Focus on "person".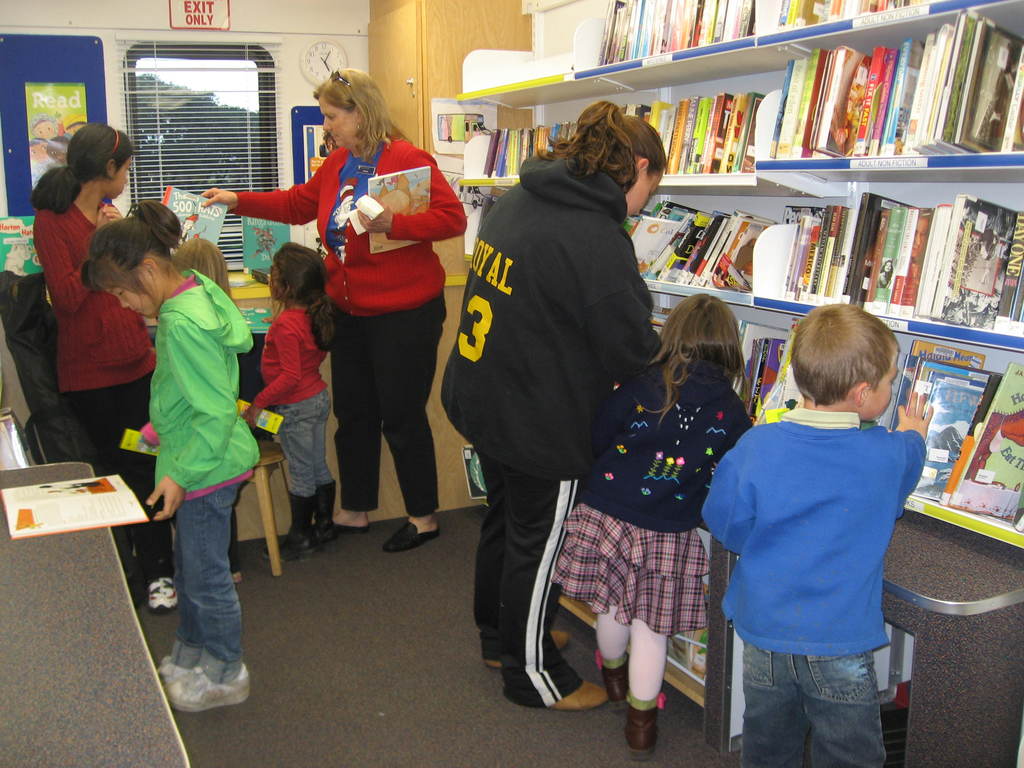
Focused at (x1=694, y1=296, x2=943, y2=767).
